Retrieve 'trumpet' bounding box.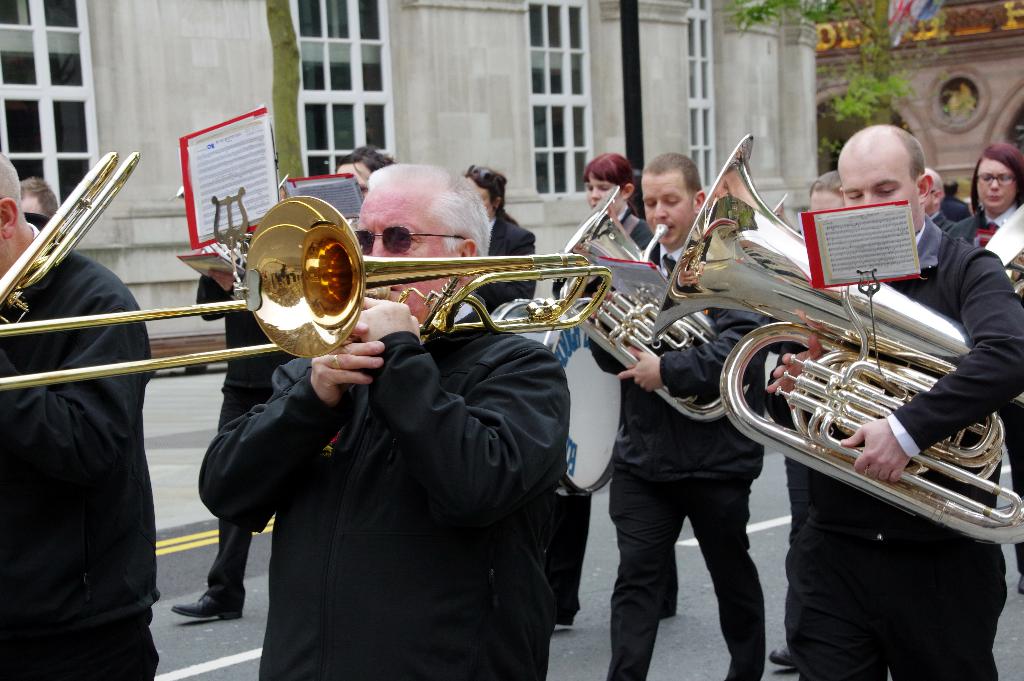
Bounding box: region(0, 195, 611, 397).
